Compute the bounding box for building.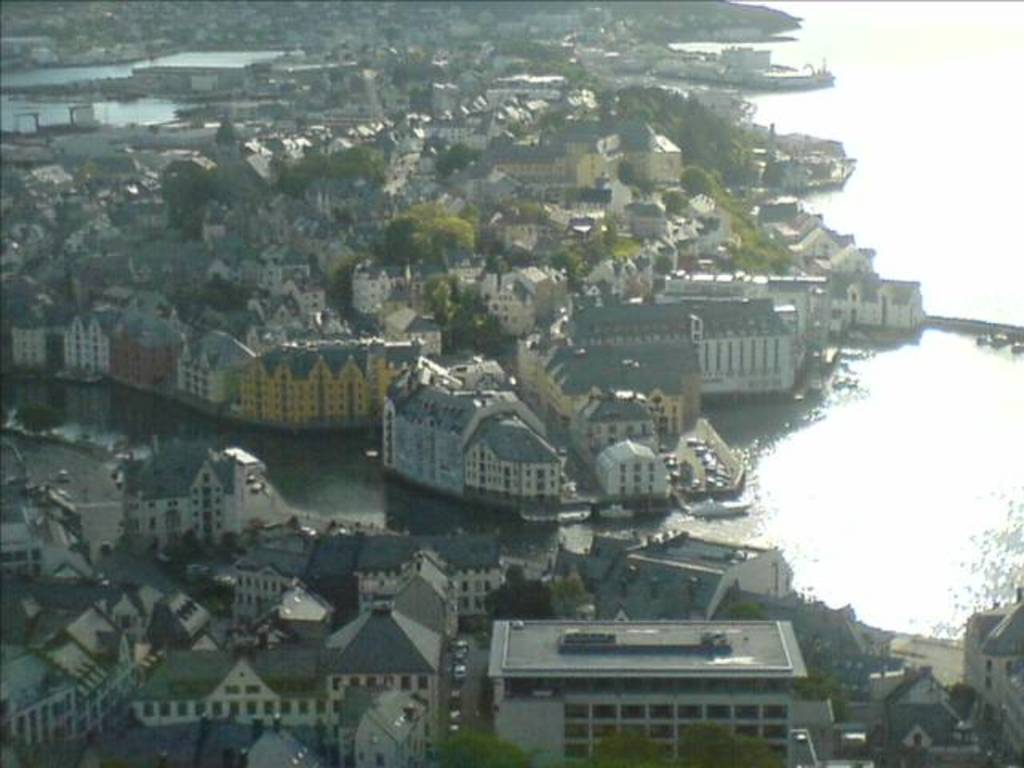
722, 46, 773, 69.
